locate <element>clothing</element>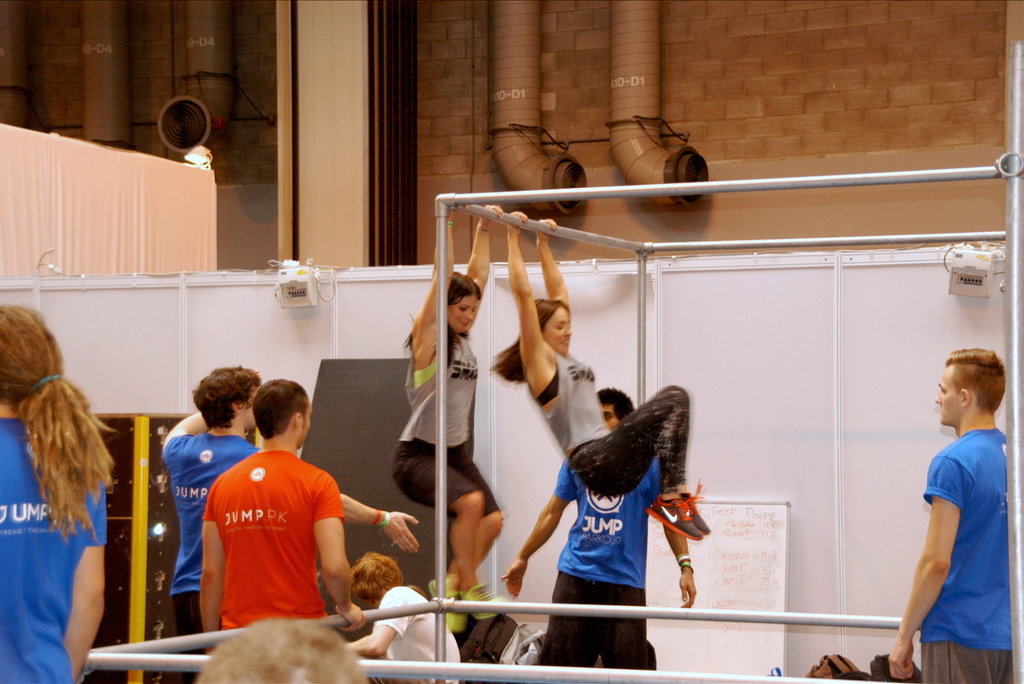
x1=550, y1=342, x2=676, y2=519
